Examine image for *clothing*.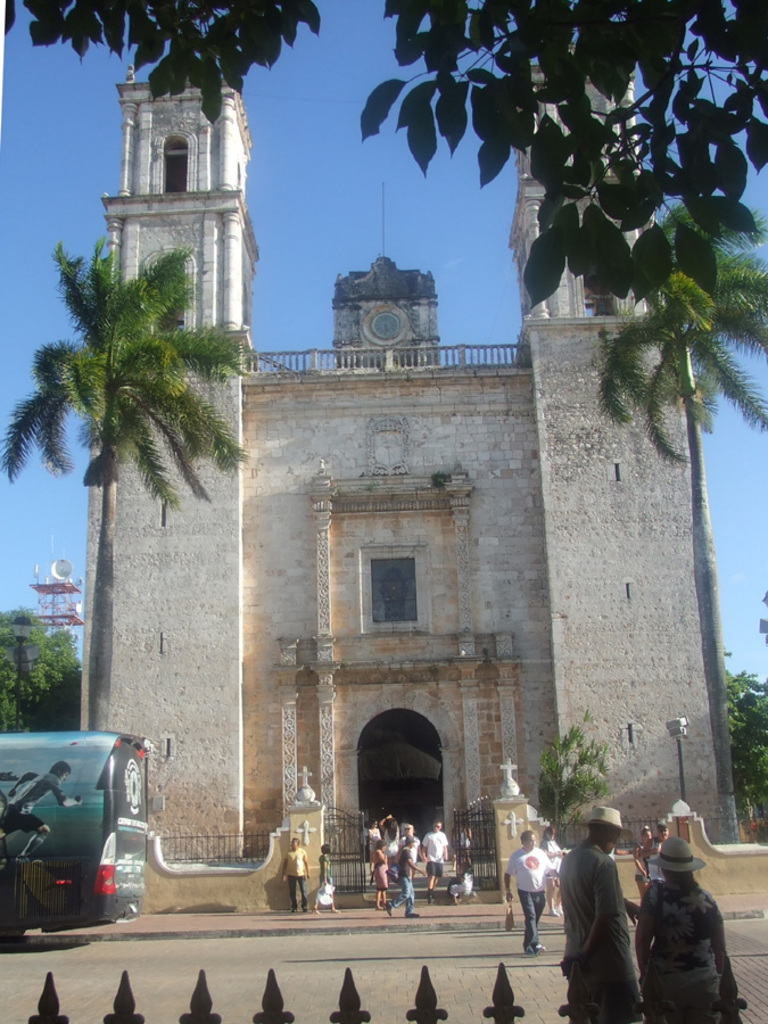
Examination result: (537,834,565,868).
